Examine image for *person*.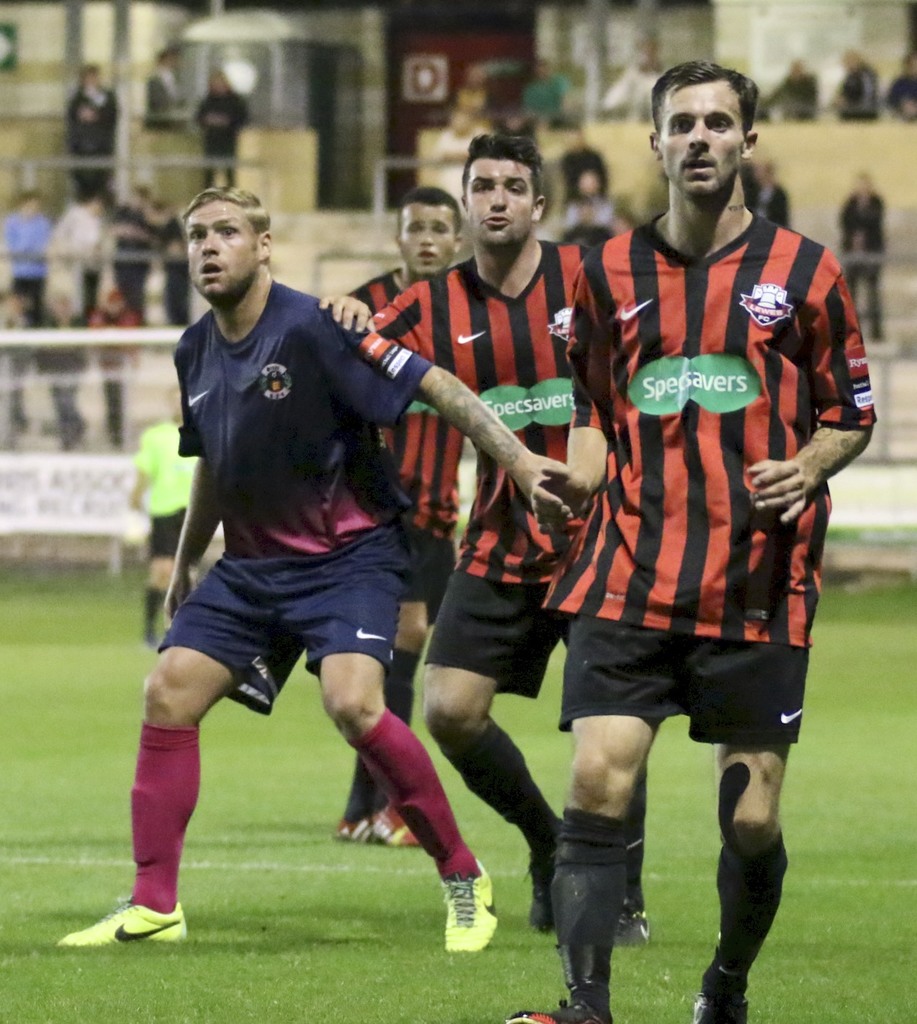
Examination result: rect(63, 66, 121, 203).
